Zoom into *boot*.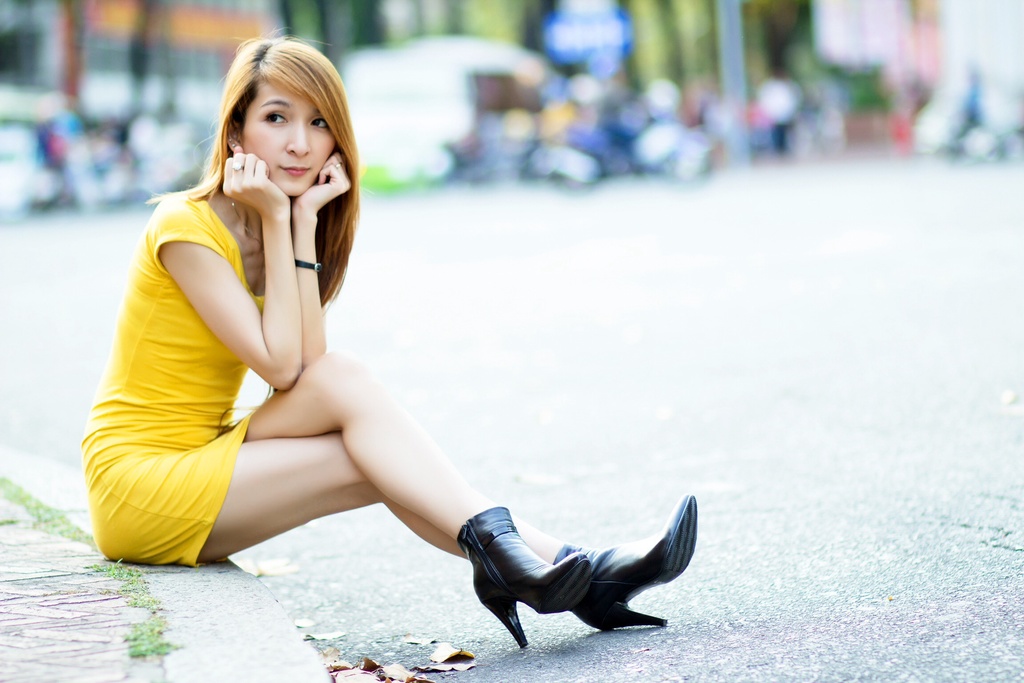
Zoom target: detection(454, 505, 590, 645).
